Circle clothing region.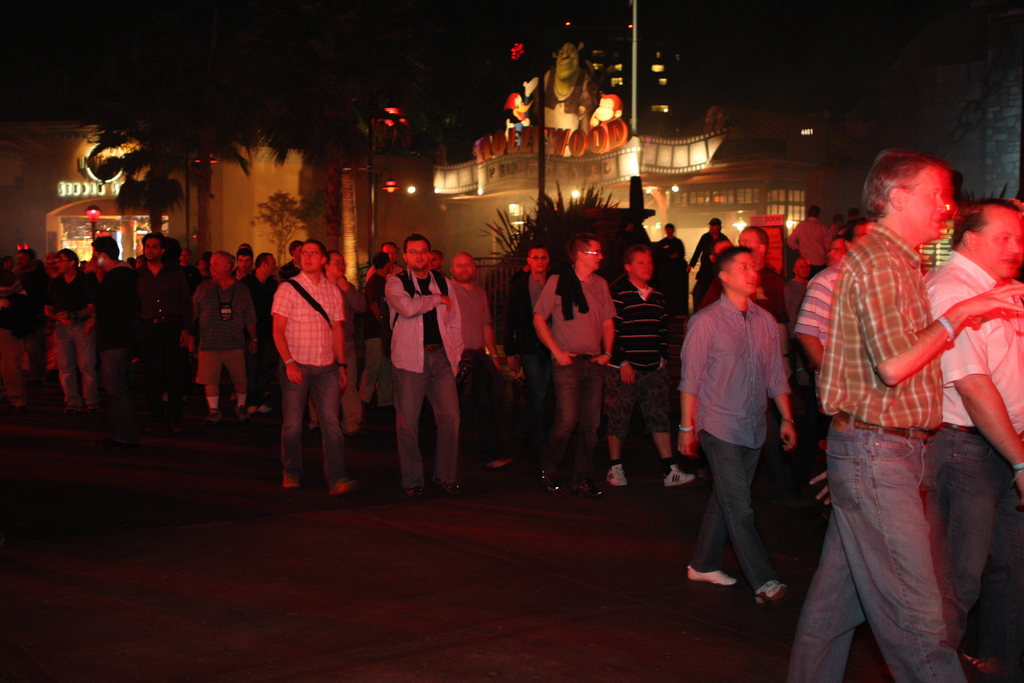
Region: bbox(260, 240, 352, 474).
